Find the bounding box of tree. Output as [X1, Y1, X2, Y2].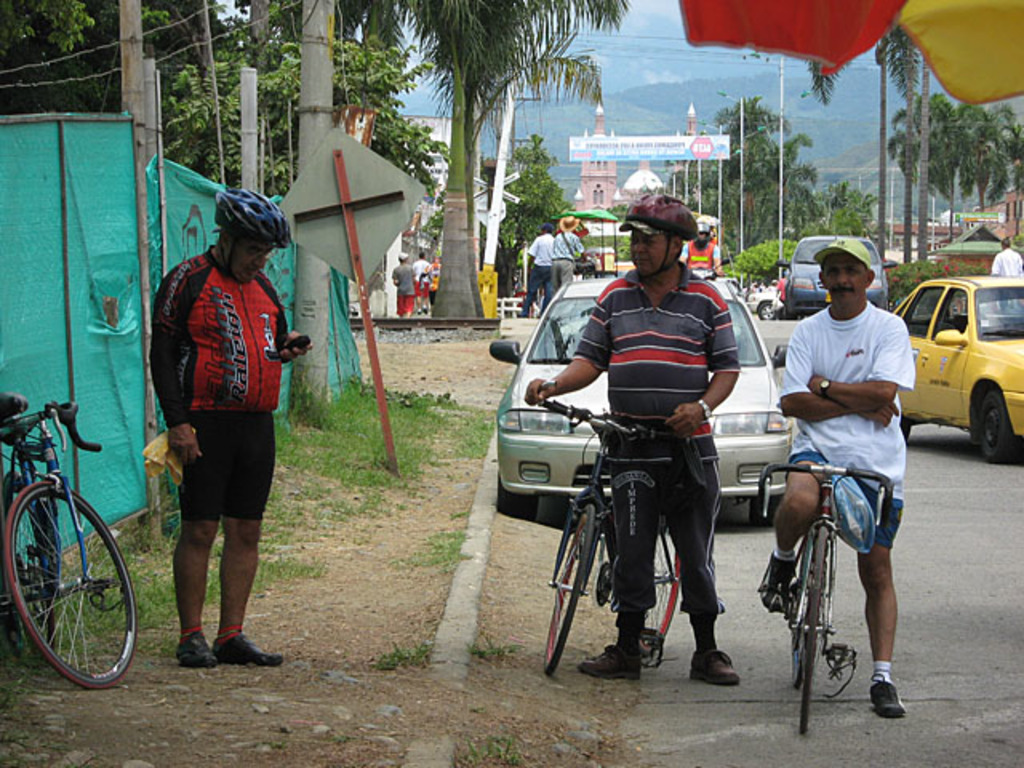
[851, 22, 1022, 330].
